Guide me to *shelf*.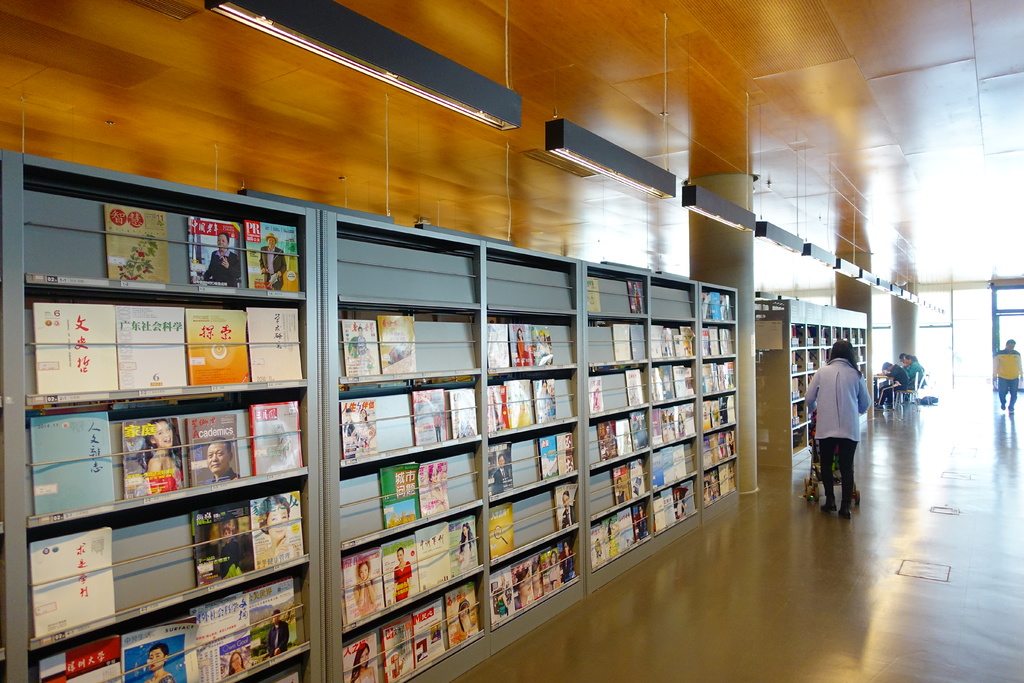
Guidance: 0, 152, 324, 682.
